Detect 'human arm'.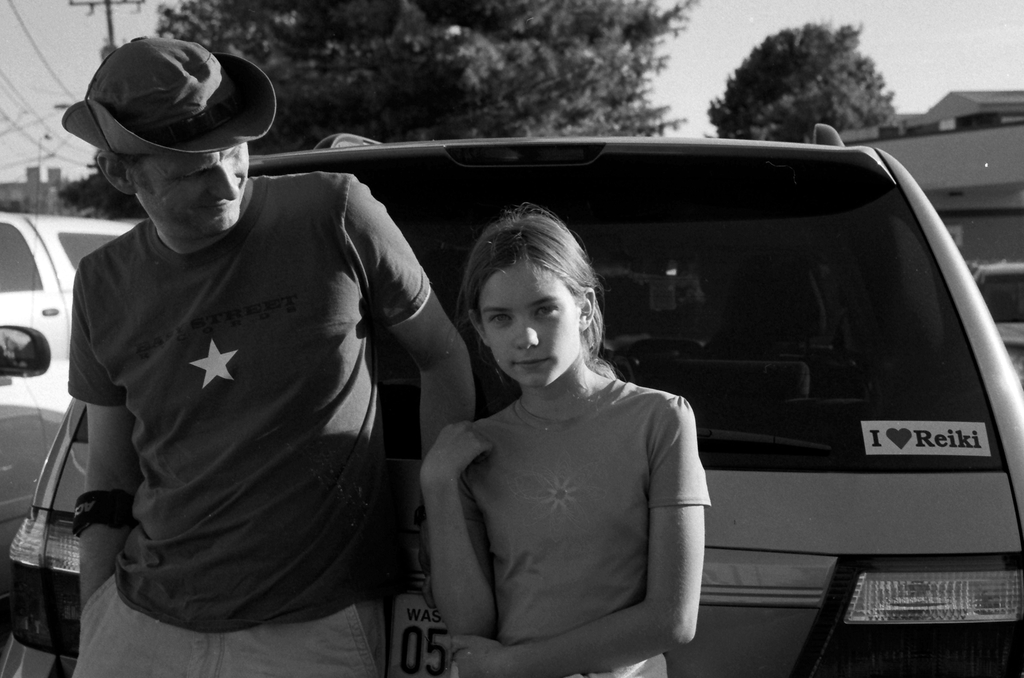
Detected at (457,401,709,677).
